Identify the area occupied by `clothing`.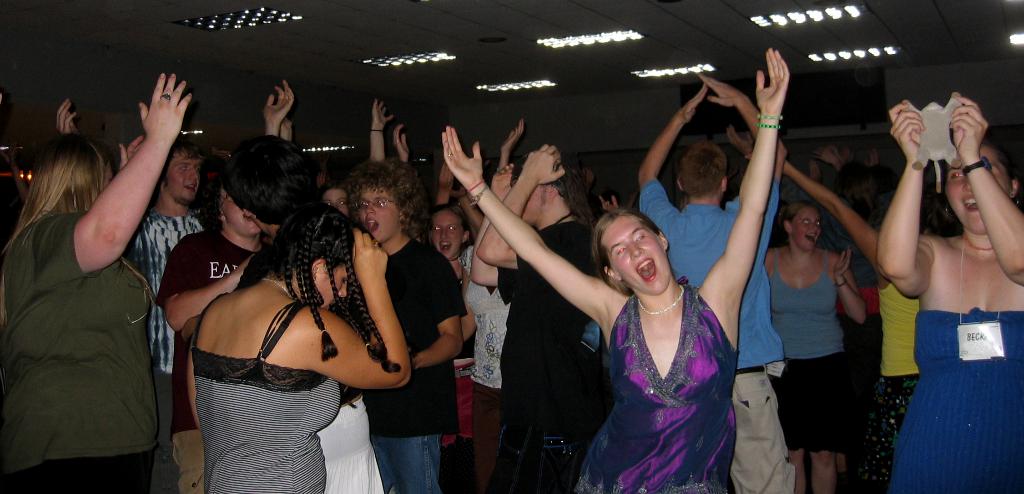
Area: (x1=768, y1=258, x2=856, y2=441).
